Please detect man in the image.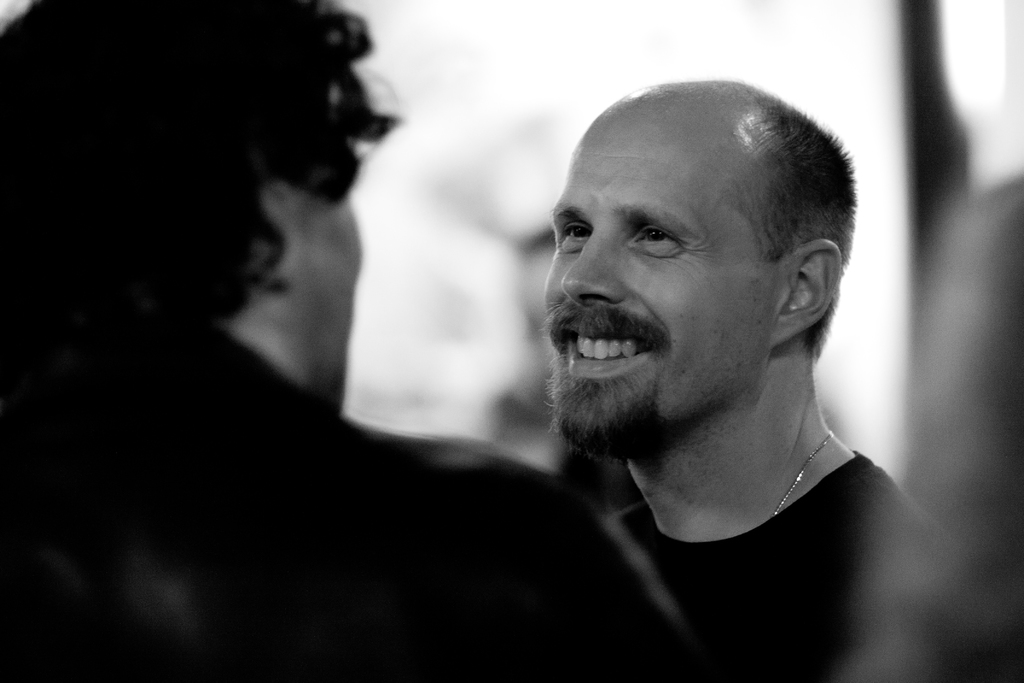
0, 0, 704, 682.
